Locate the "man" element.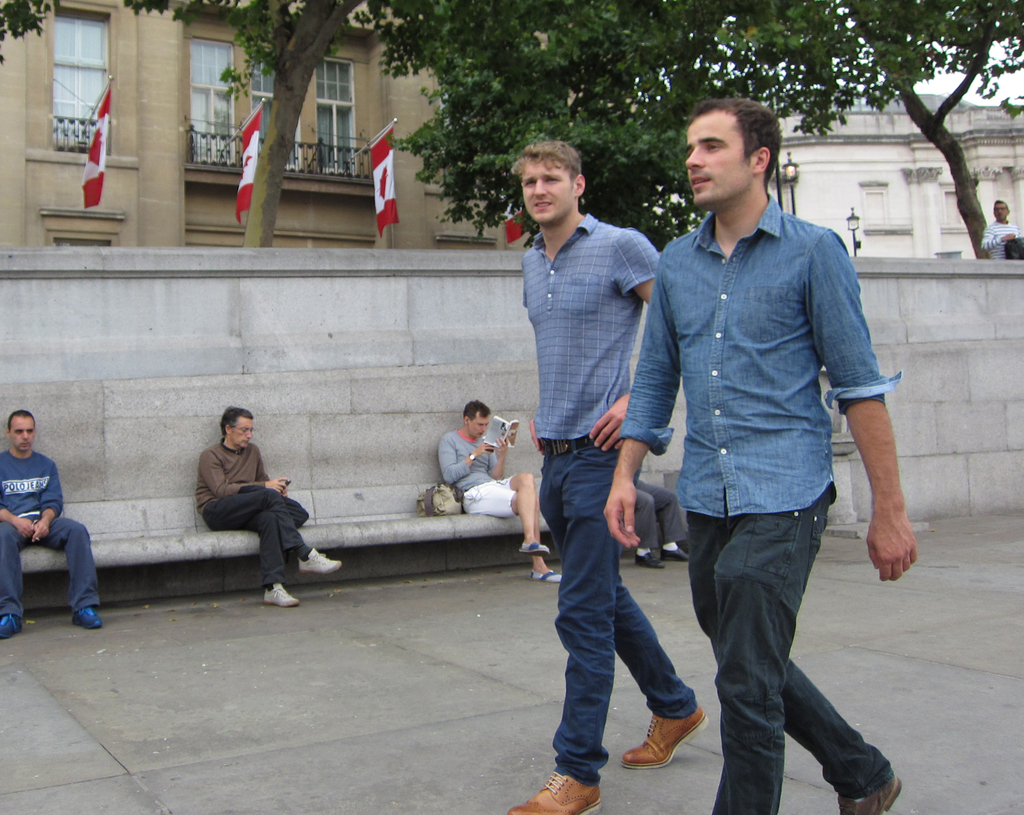
Element bbox: select_region(980, 196, 1023, 262).
